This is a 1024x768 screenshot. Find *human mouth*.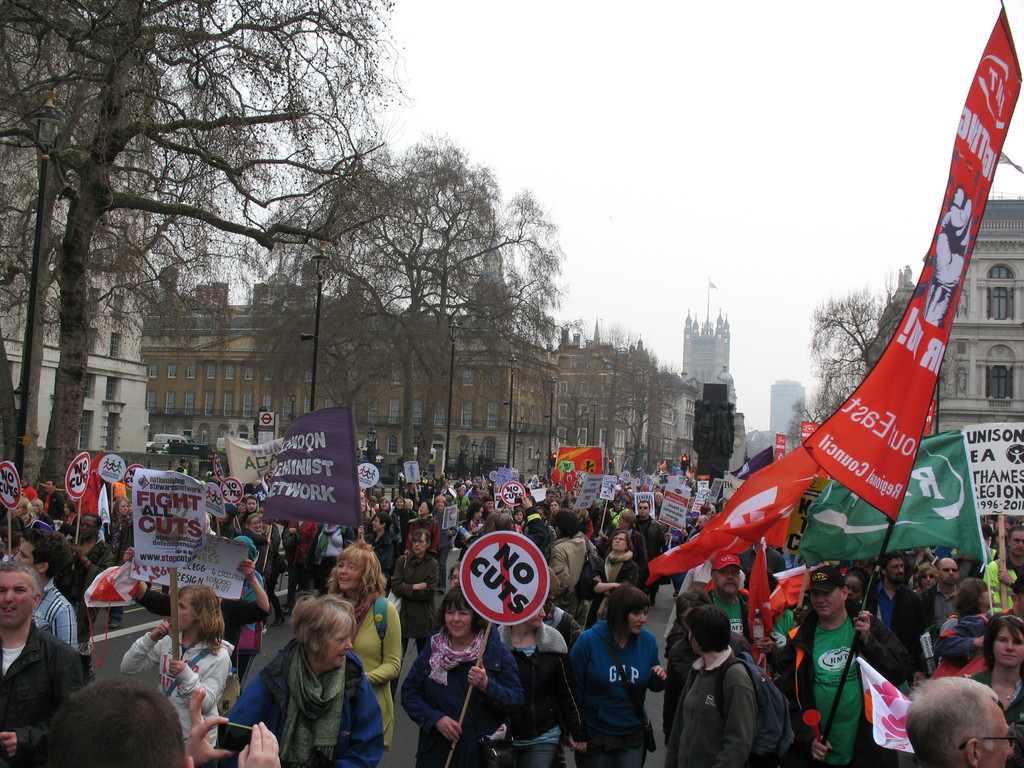
Bounding box: pyautogui.locateOnScreen(341, 579, 351, 581).
